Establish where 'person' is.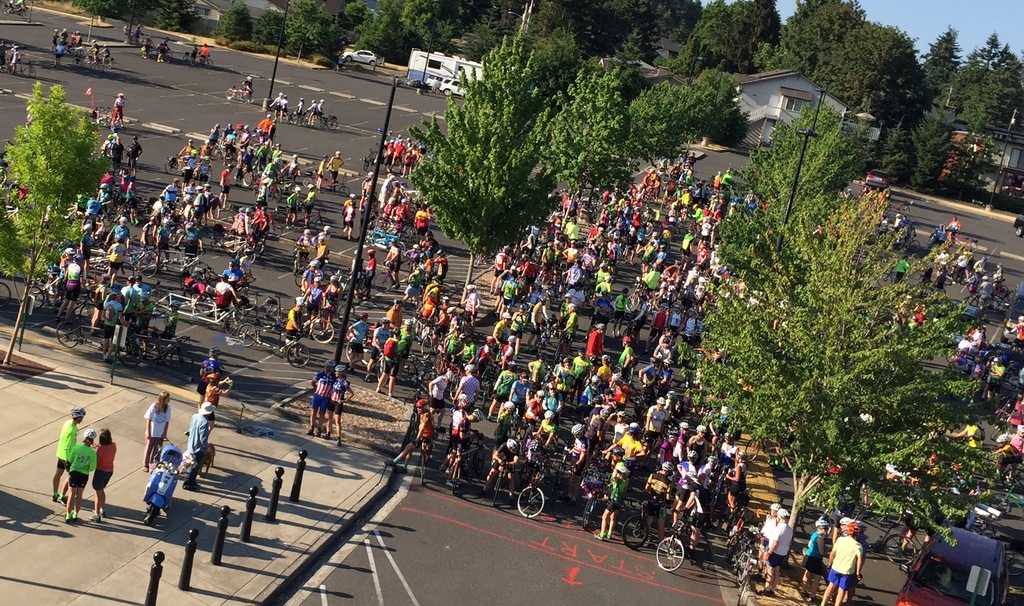
Established at bbox=(765, 514, 791, 594).
